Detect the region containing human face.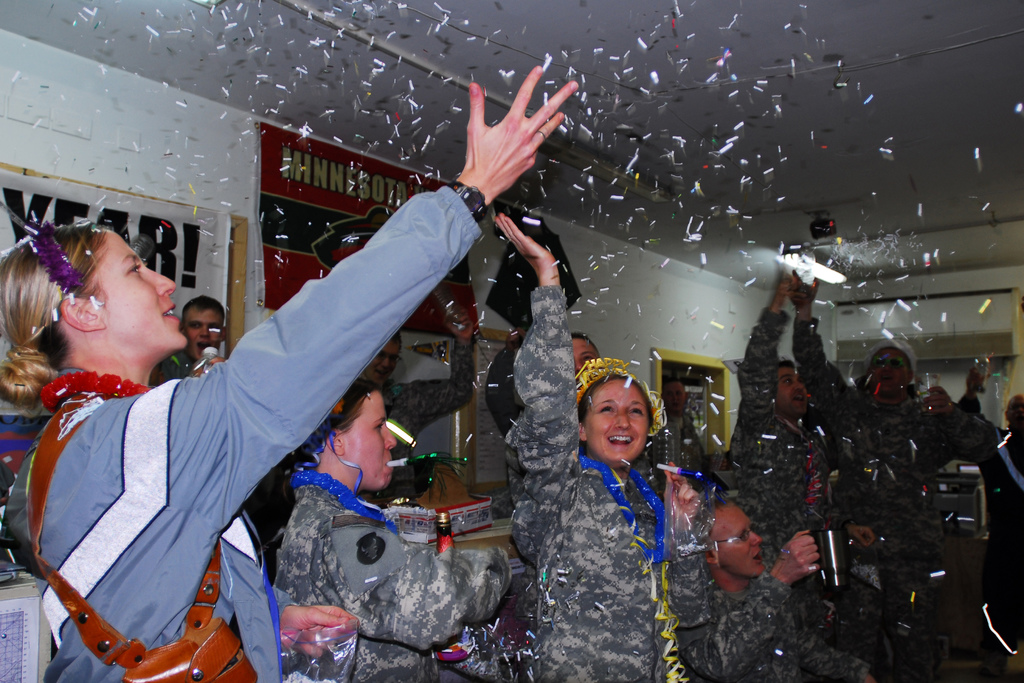
BBox(105, 227, 188, 353).
